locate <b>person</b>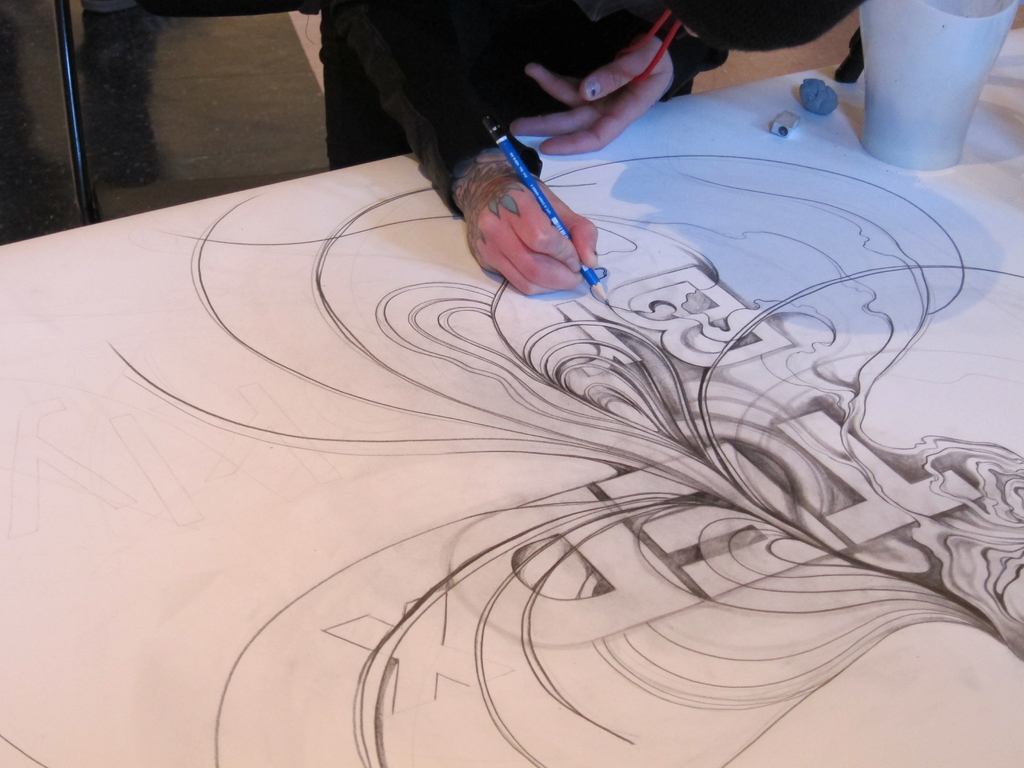
box=[319, 0, 848, 299]
